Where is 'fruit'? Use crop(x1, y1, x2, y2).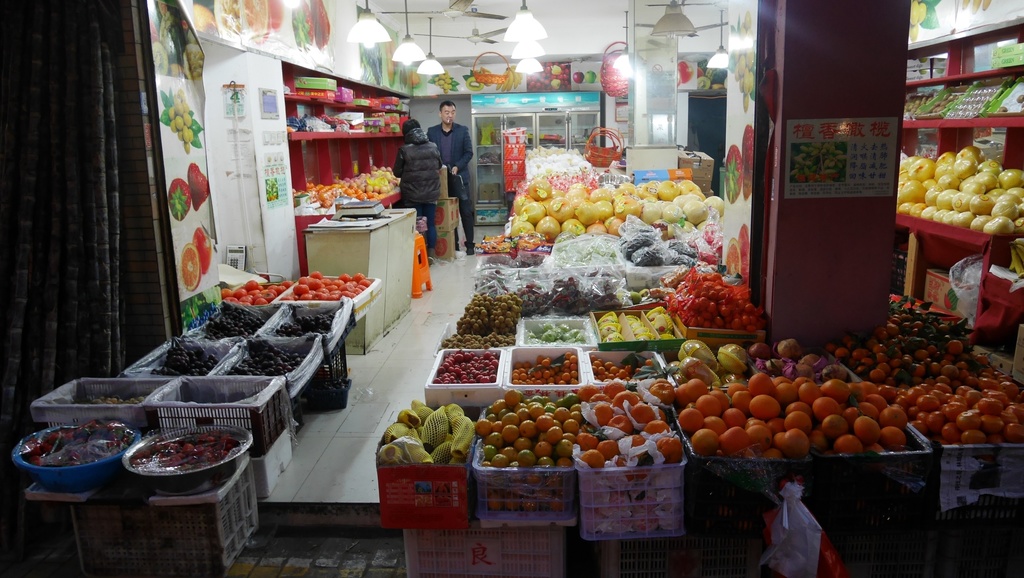
crop(736, 223, 750, 283).
